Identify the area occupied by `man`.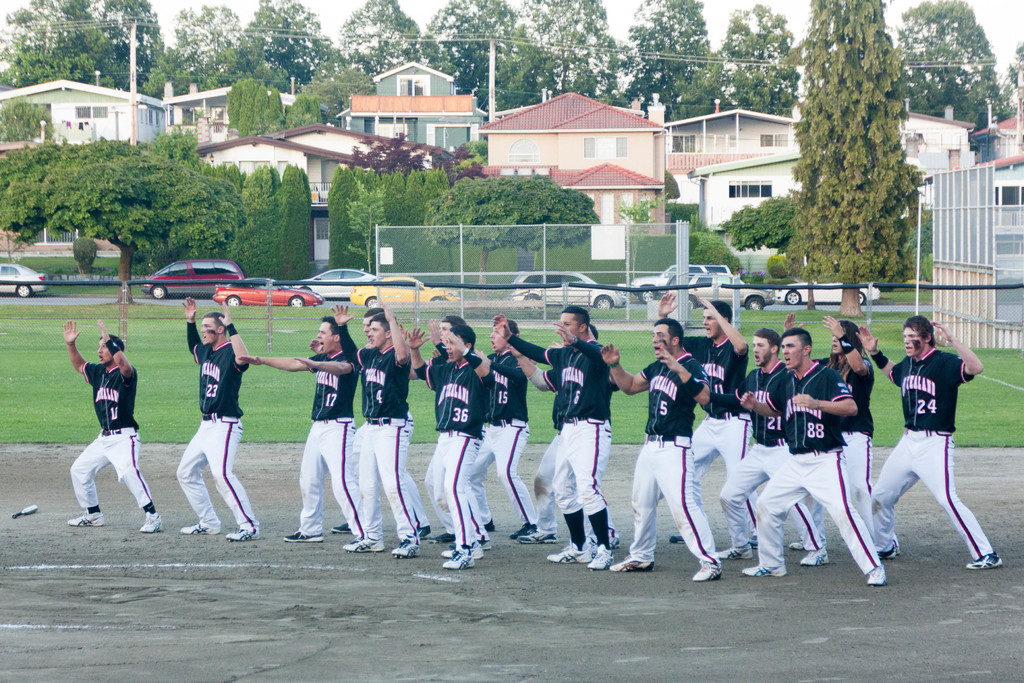
Area: (left=172, top=304, right=253, bottom=533).
